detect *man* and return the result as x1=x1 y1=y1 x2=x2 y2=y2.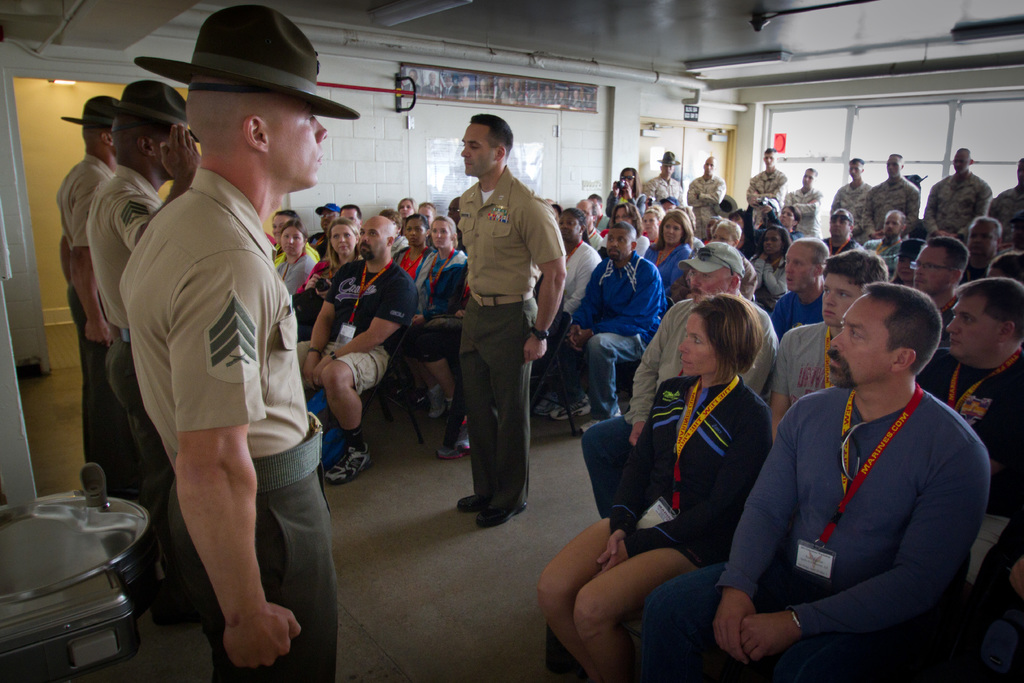
x1=826 y1=157 x2=877 y2=251.
